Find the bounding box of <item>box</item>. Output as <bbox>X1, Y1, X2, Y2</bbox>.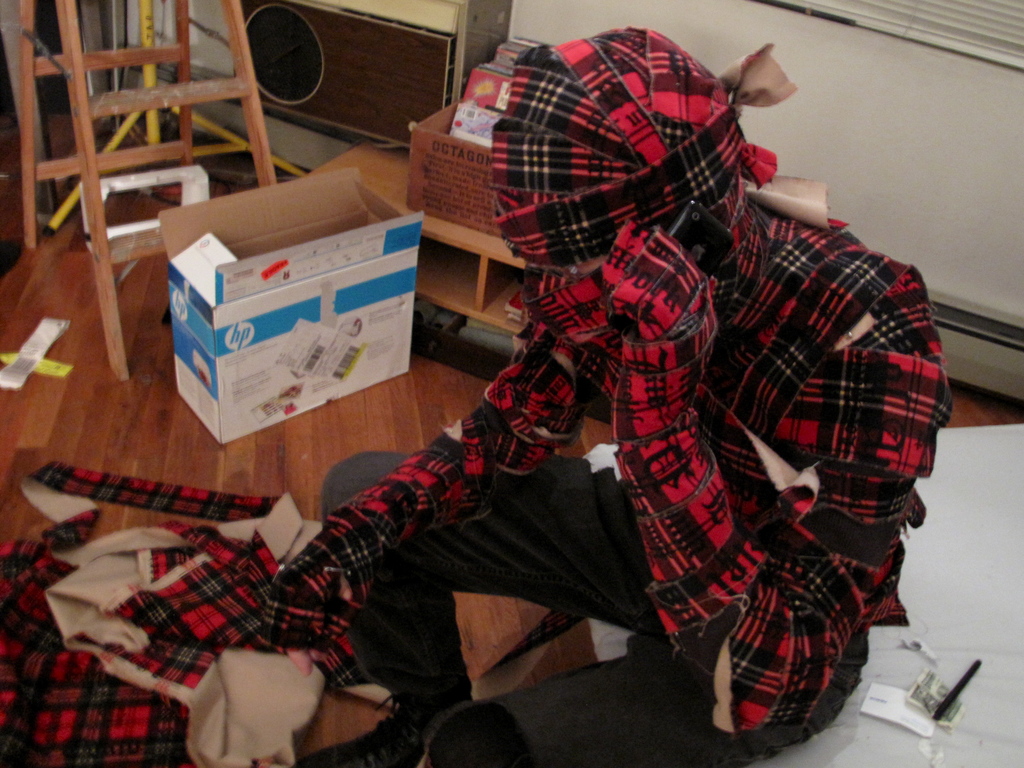
<bbox>404, 100, 512, 244</bbox>.
